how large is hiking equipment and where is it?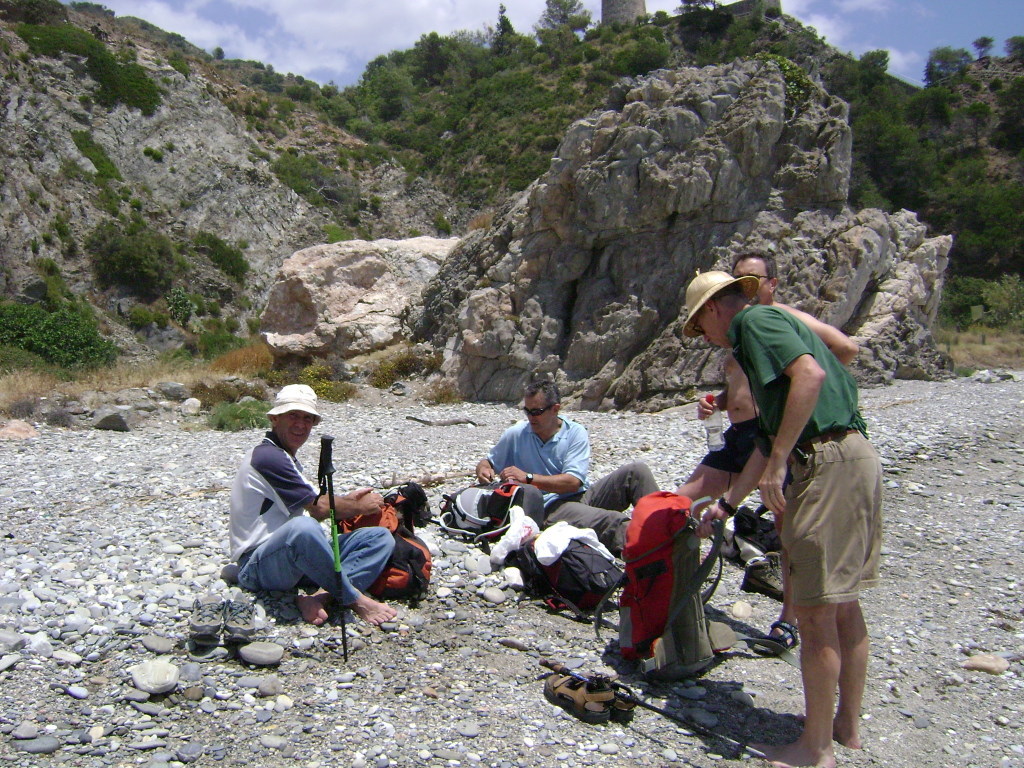
Bounding box: (538, 655, 778, 767).
